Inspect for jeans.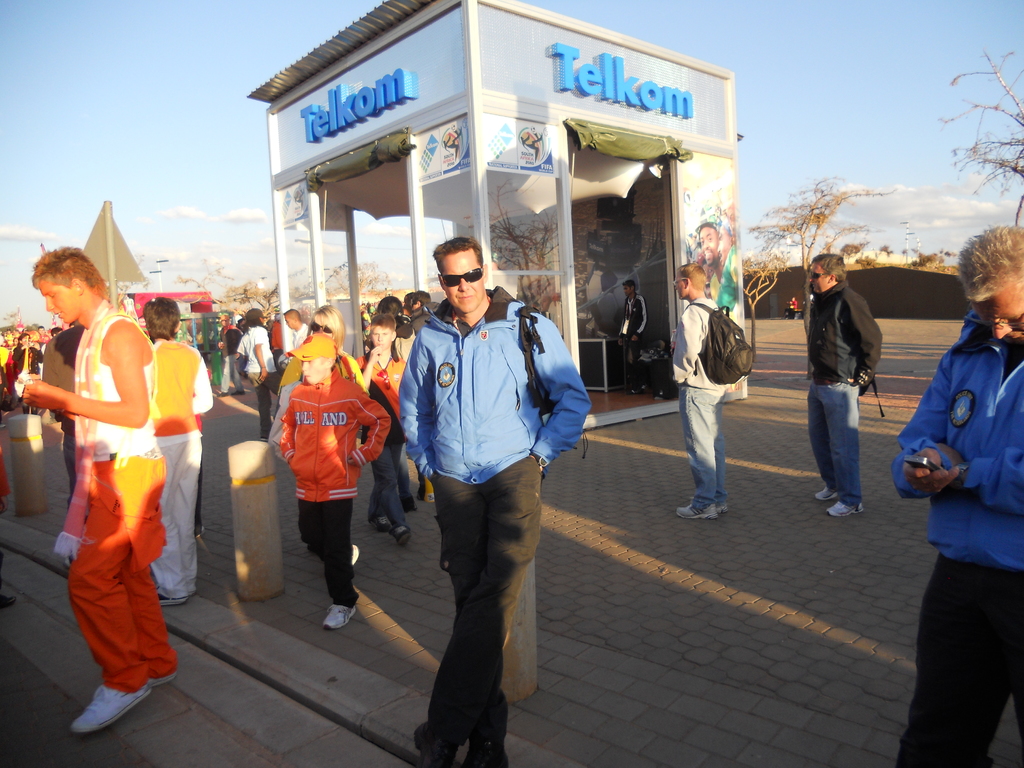
Inspection: pyautogui.locateOnScreen(152, 433, 203, 604).
